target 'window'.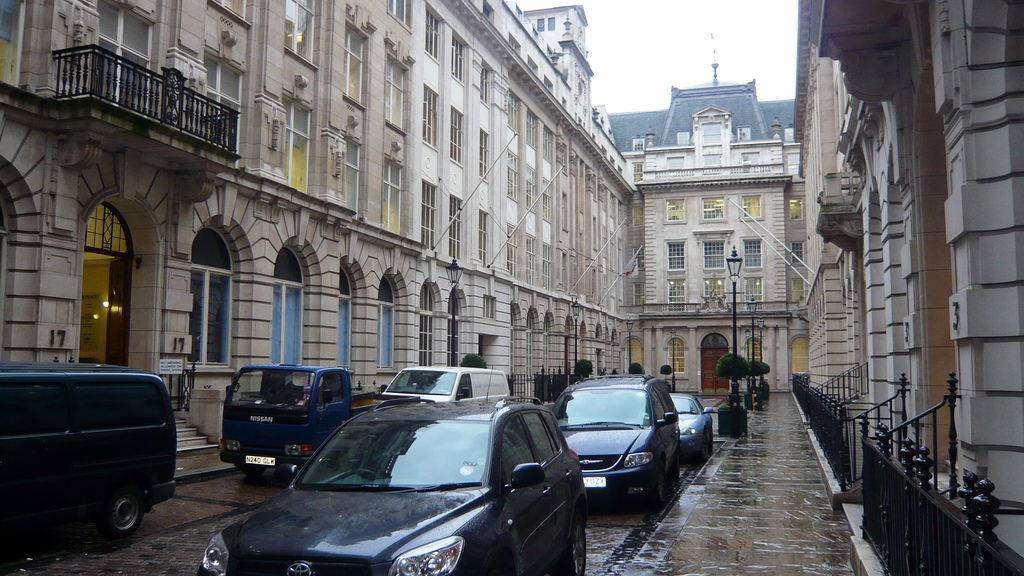
Target region: Rect(425, 0, 439, 63).
